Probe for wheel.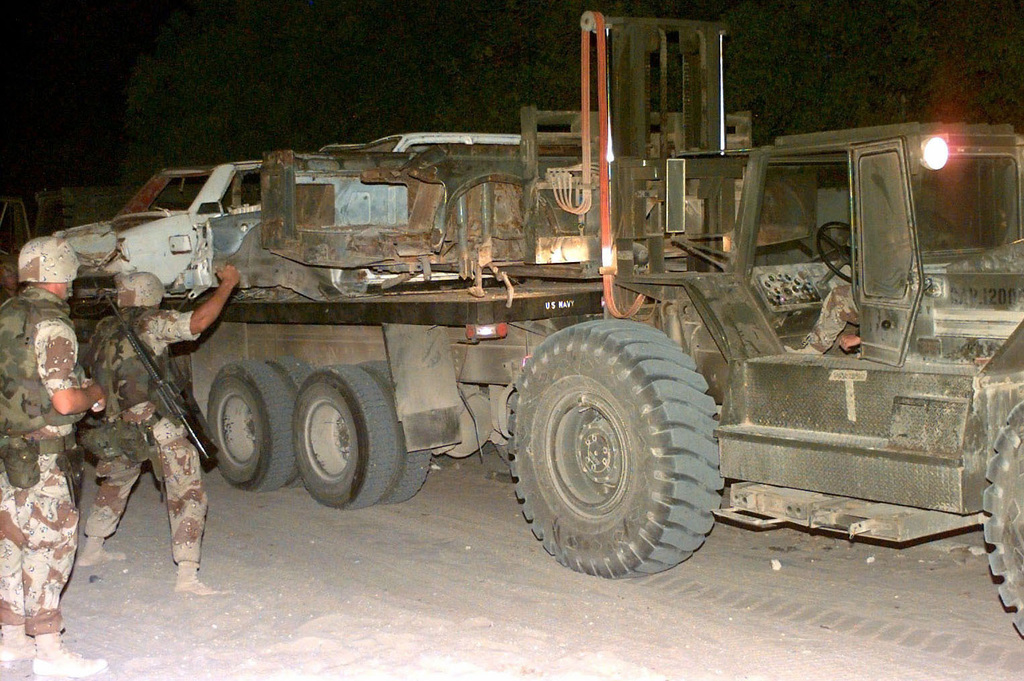
Probe result: pyautogui.locateOnScreen(982, 402, 1023, 647).
